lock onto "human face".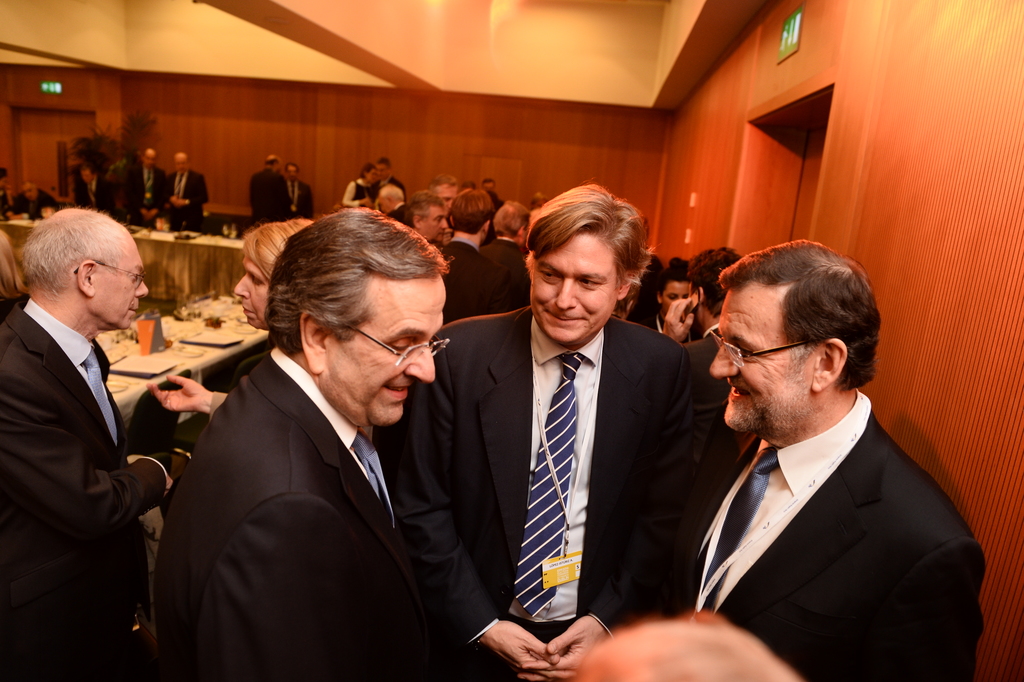
Locked: box(89, 240, 150, 333).
